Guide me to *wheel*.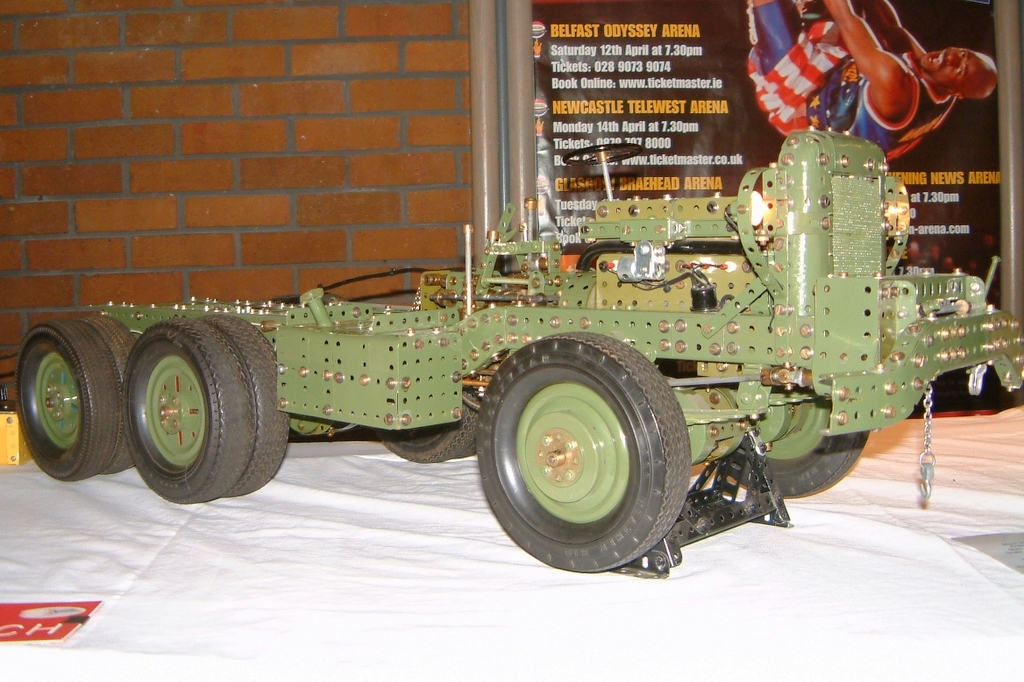
Guidance: region(10, 317, 122, 481).
